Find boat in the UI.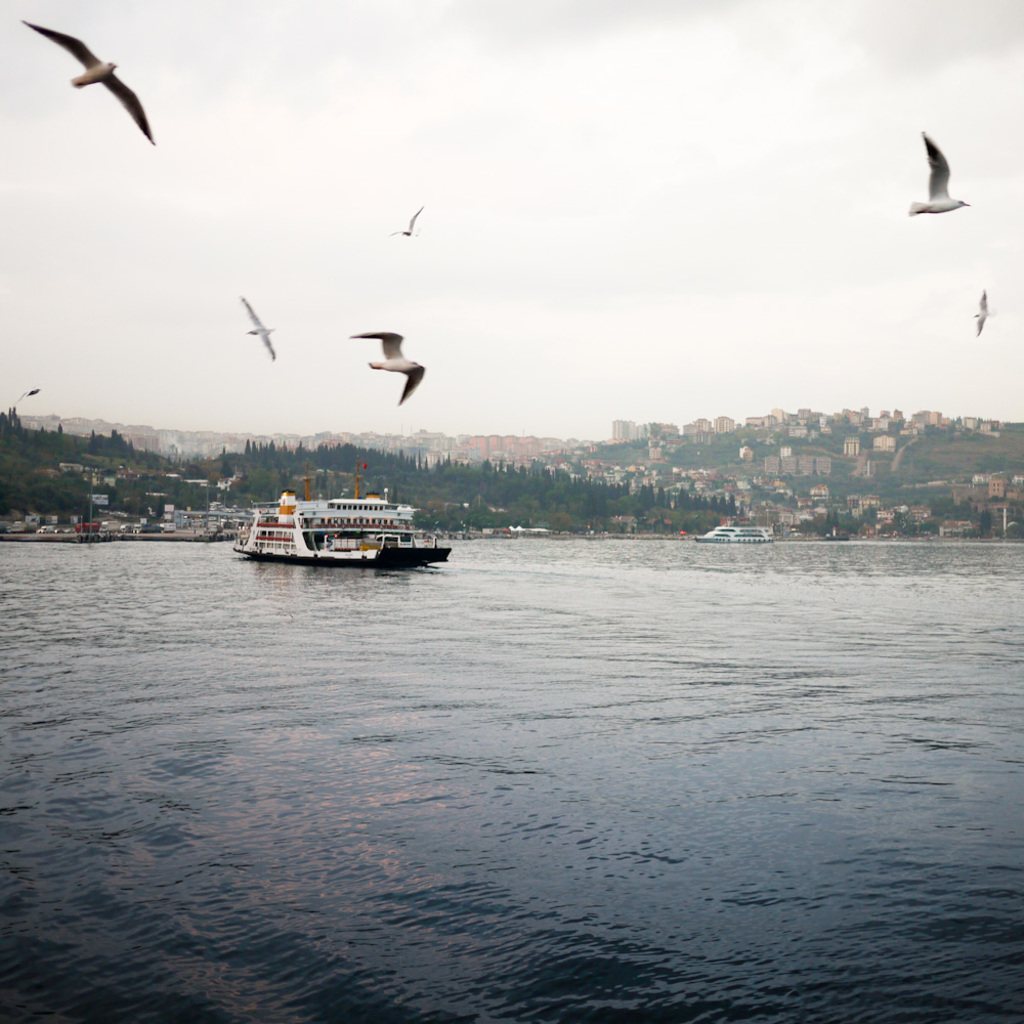
UI element at pyautogui.locateOnScreen(827, 524, 850, 543).
